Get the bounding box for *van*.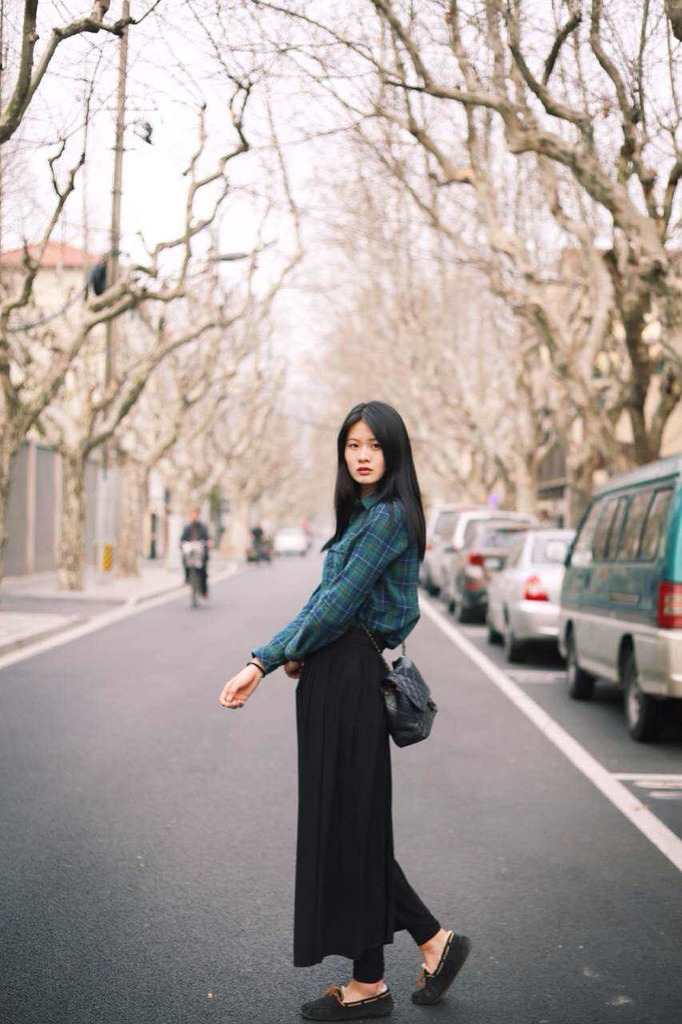
bbox=[553, 450, 681, 744].
